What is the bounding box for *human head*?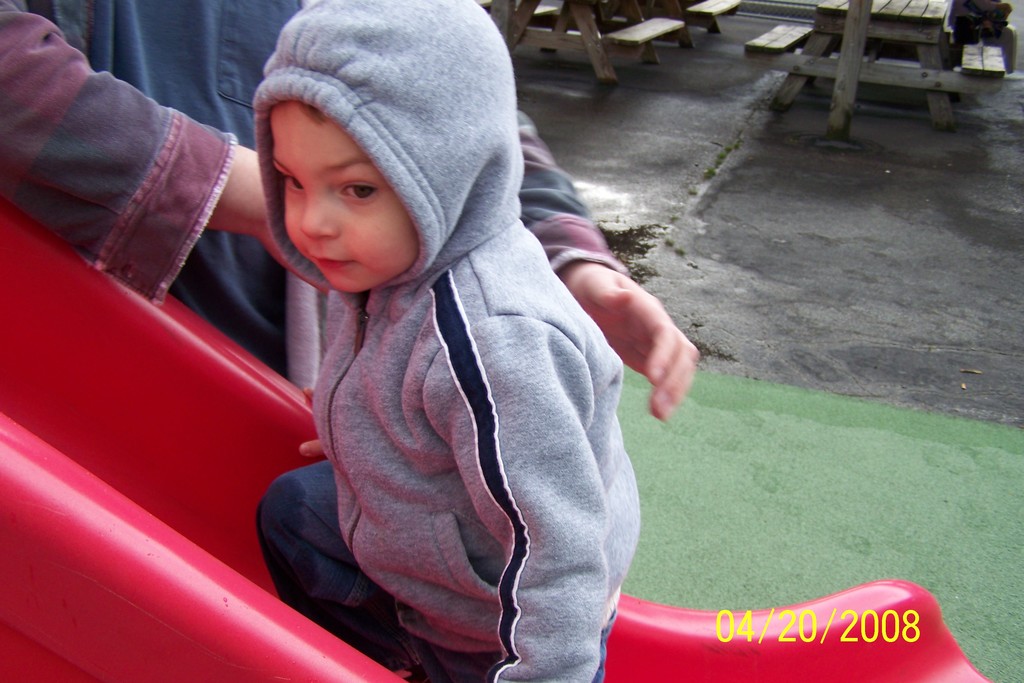
l=241, t=2, r=516, b=312.
